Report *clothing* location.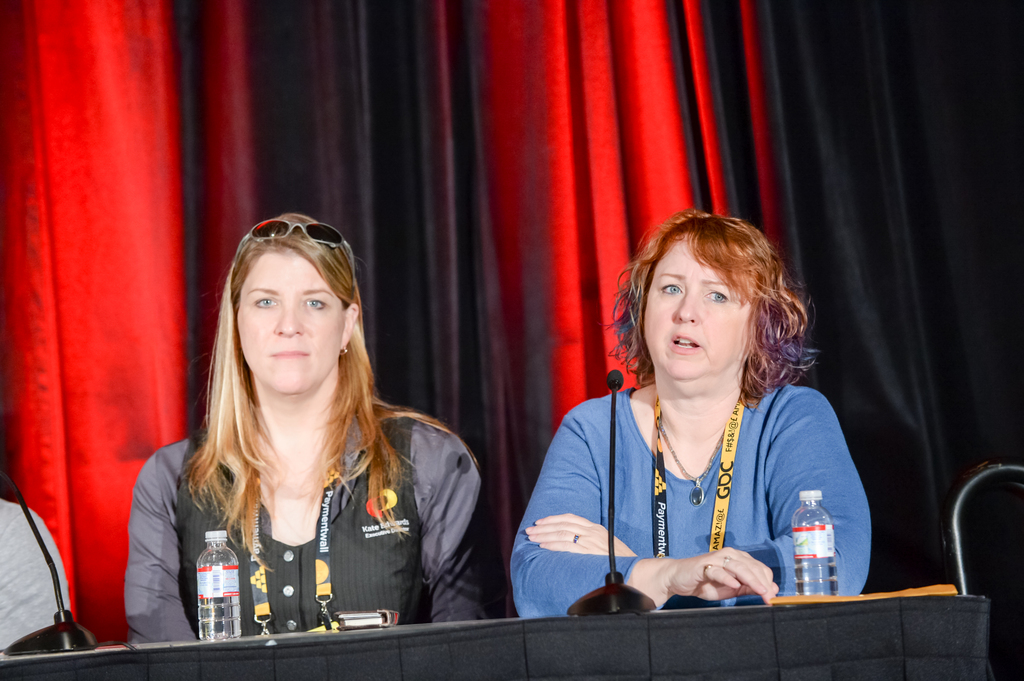
Report: [left=509, top=376, right=872, bottom=620].
